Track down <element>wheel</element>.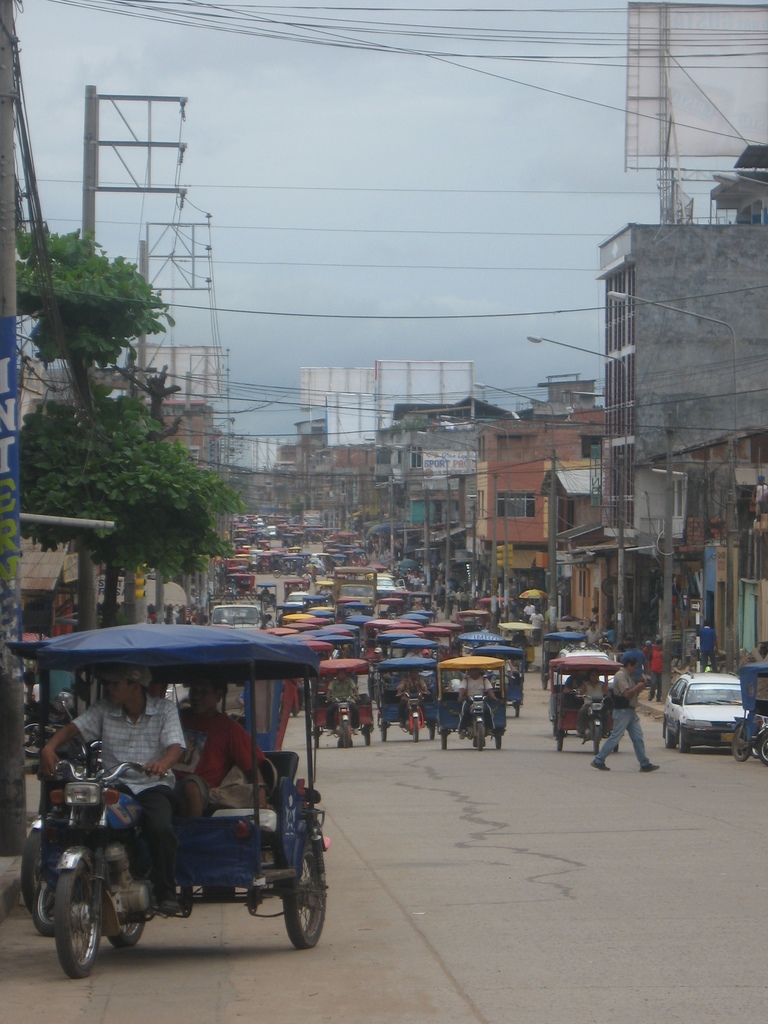
Tracked to [x1=726, y1=717, x2=753, y2=762].
